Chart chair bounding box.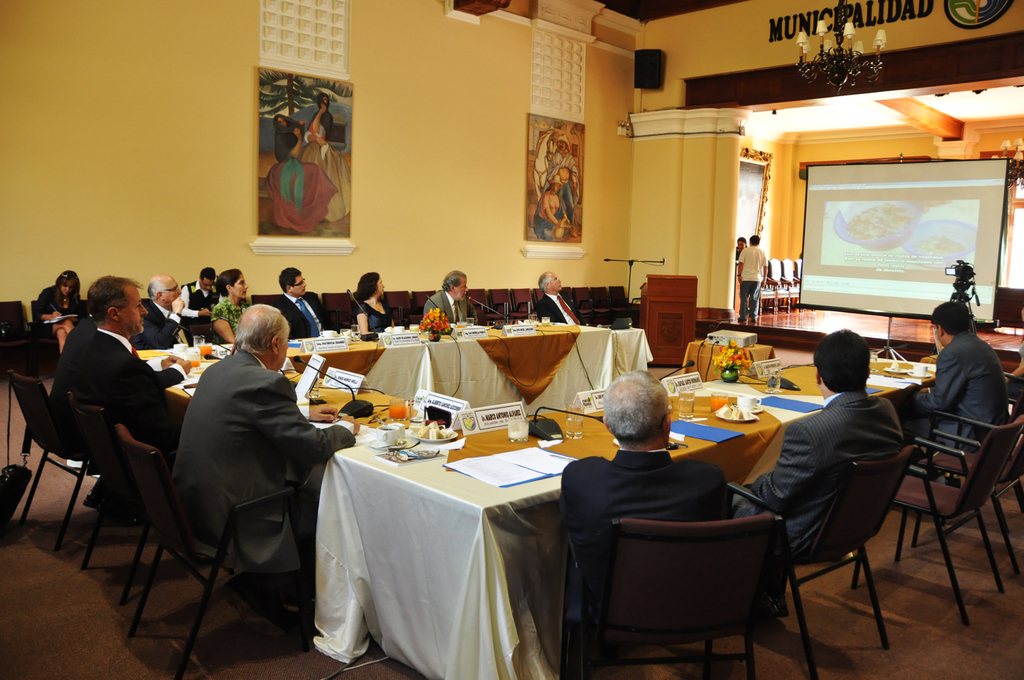
Charted: x1=65, y1=392, x2=188, y2=609.
